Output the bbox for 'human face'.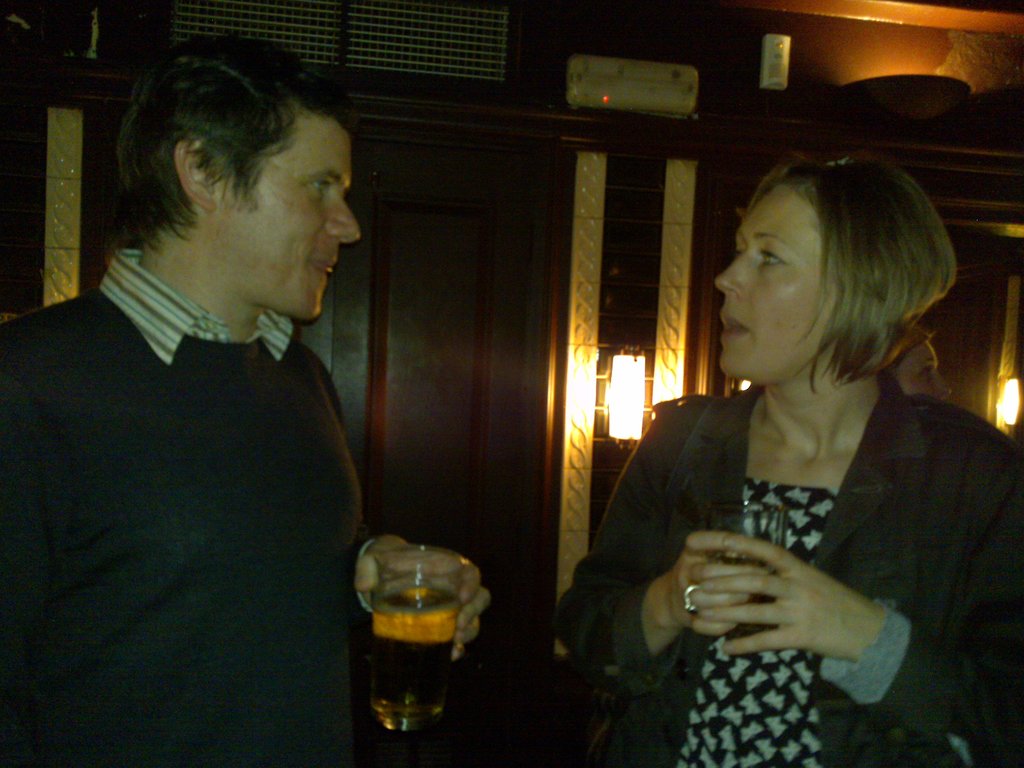
pyautogui.locateOnScreen(231, 125, 359, 322).
